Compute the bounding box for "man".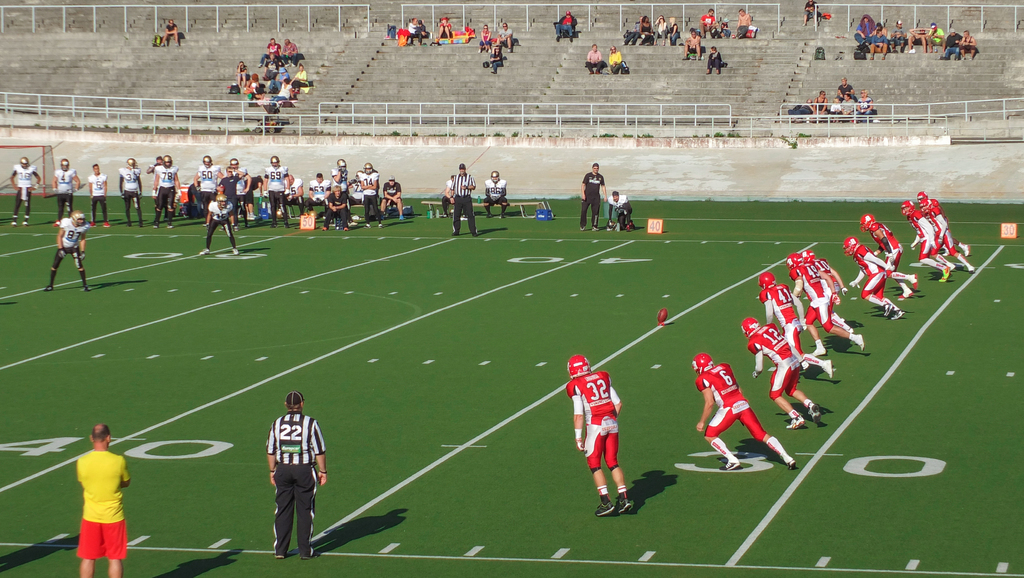
[left=303, top=173, right=330, bottom=213].
